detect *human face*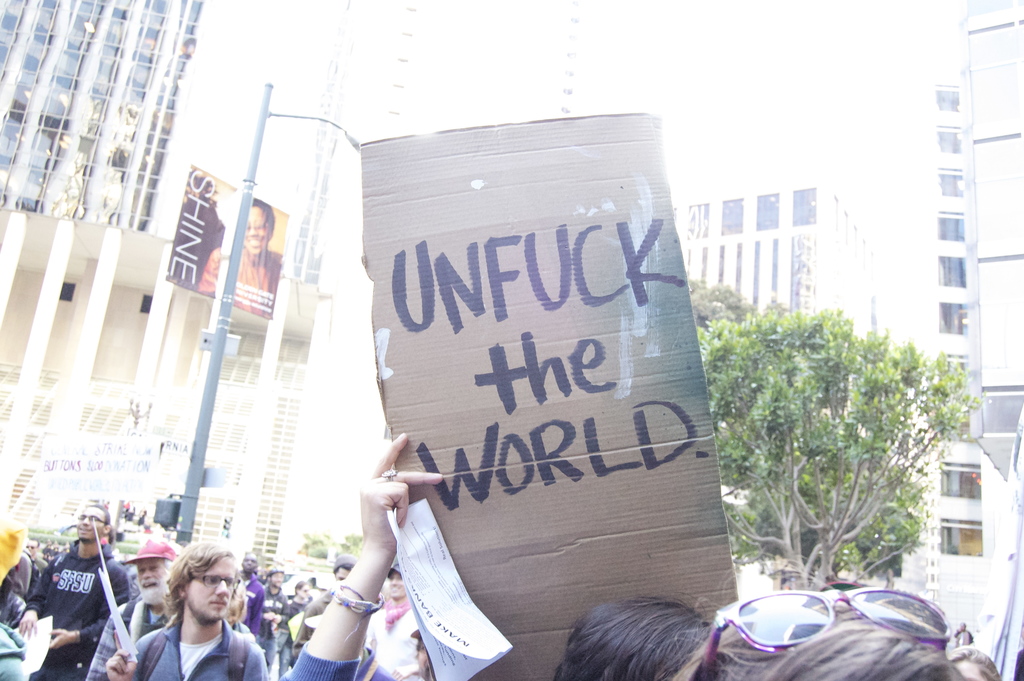
pyautogui.locateOnScreen(191, 554, 238, 619)
